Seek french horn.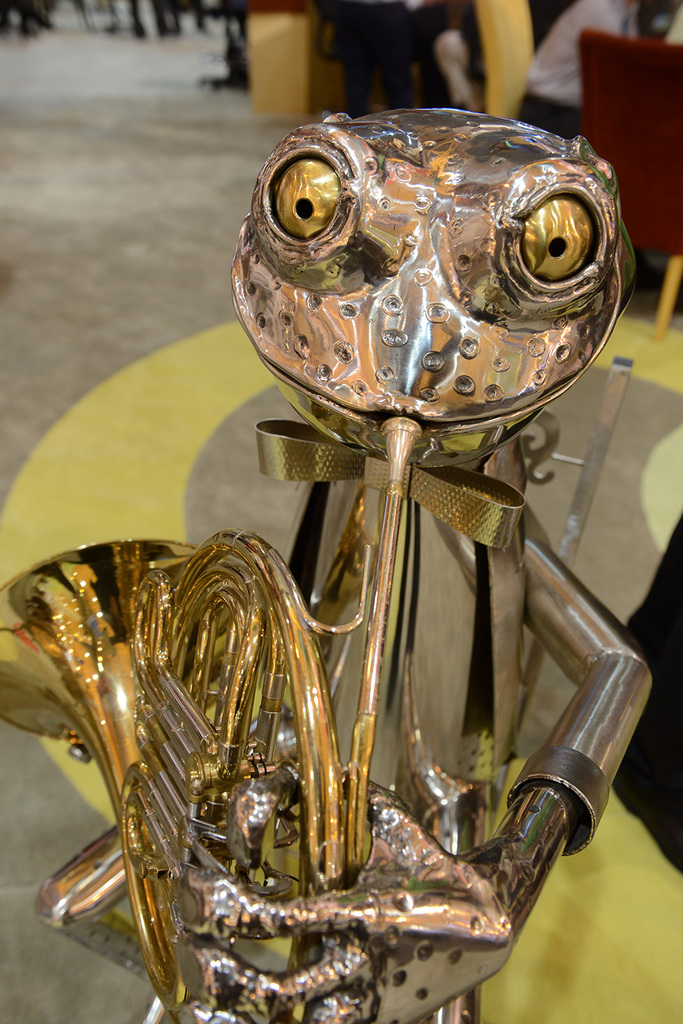
<region>0, 414, 425, 1023</region>.
